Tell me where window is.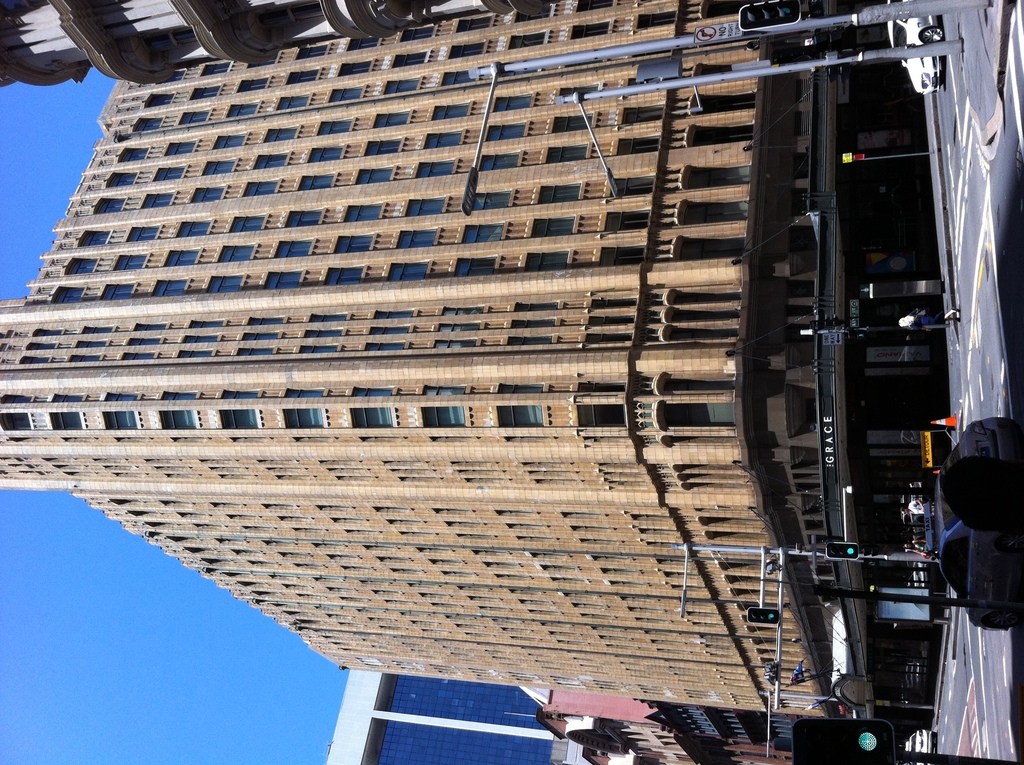
window is at (109, 254, 152, 273).
